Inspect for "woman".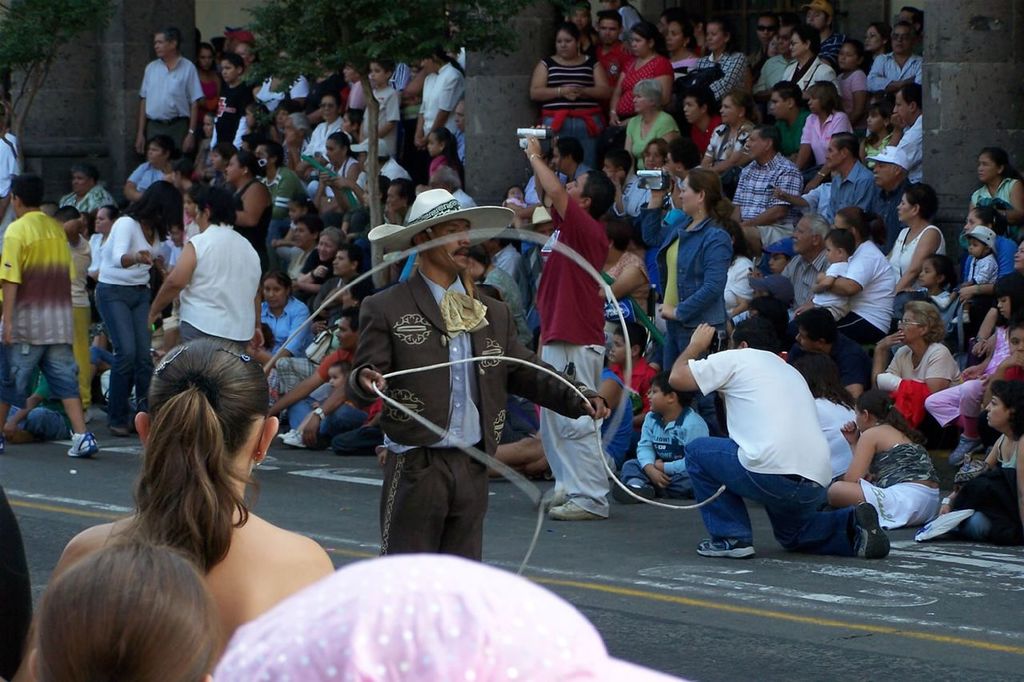
Inspection: 937:377:1023:542.
